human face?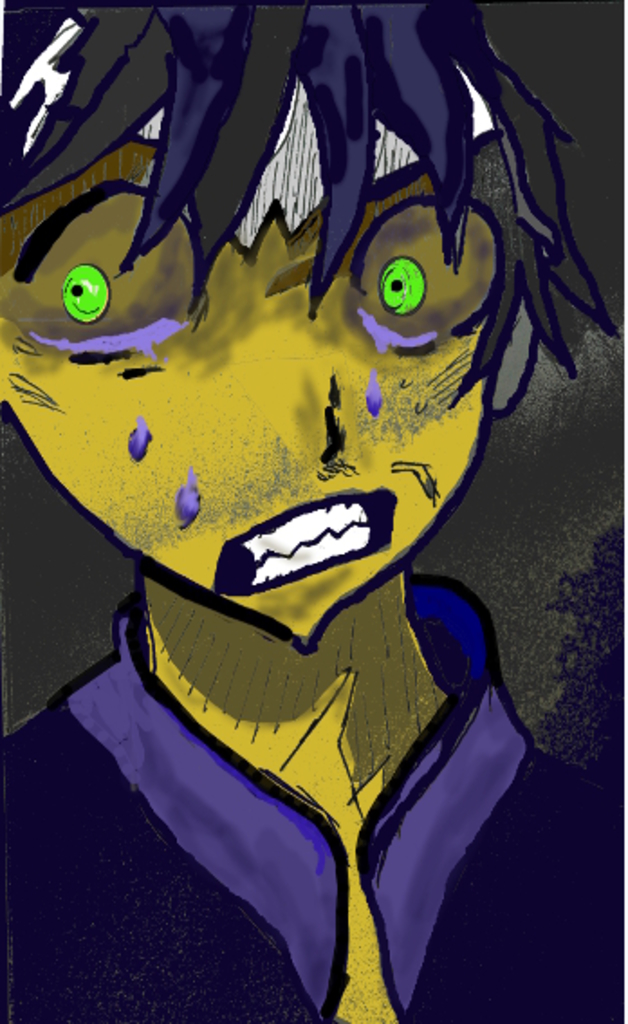
(x1=0, y1=144, x2=503, y2=648)
